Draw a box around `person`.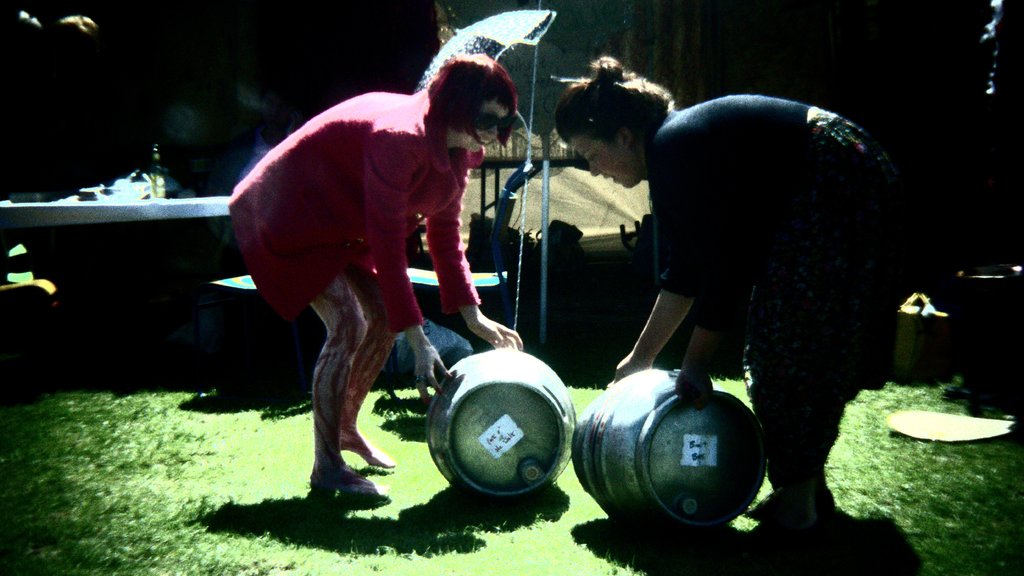
bbox(239, 22, 524, 497).
